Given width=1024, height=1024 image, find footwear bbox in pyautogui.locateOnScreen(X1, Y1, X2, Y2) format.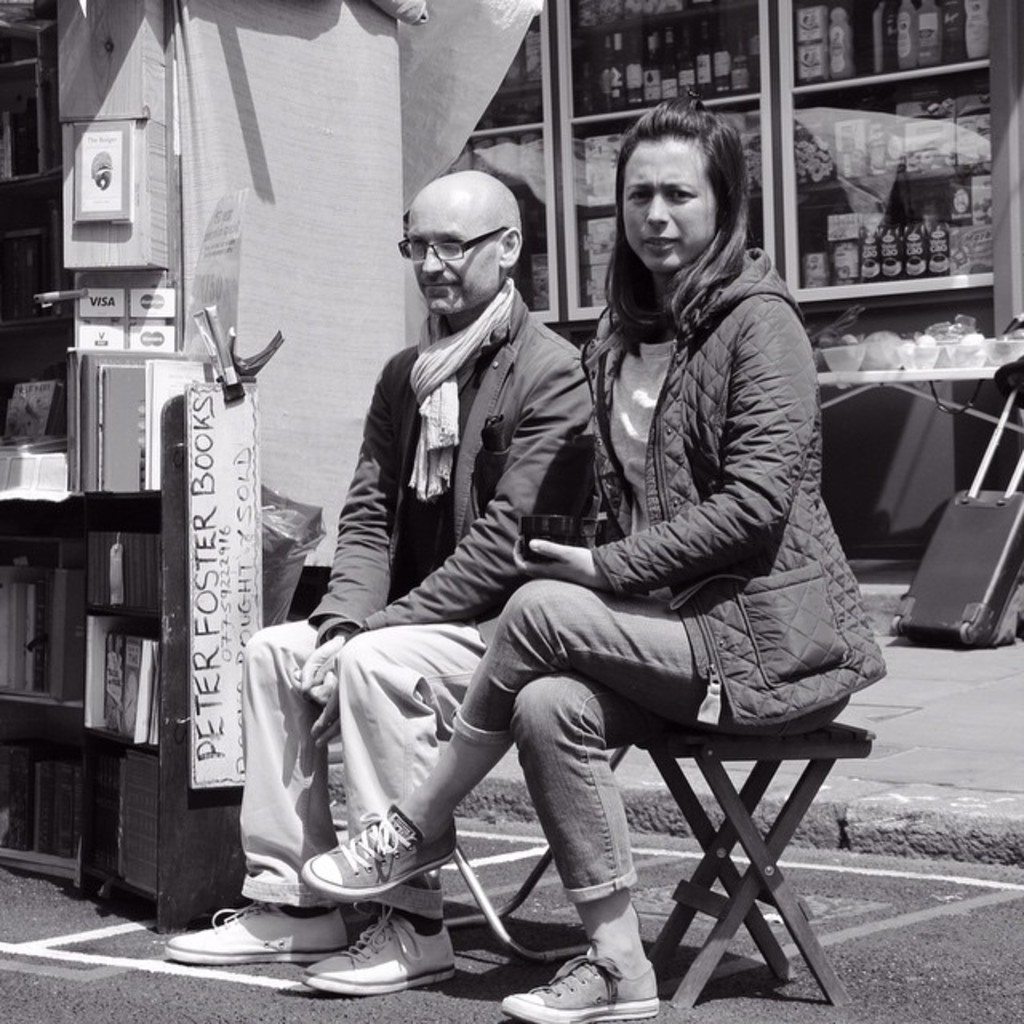
pyautogui.locateOnScreen(160, 902, 349, 966).
